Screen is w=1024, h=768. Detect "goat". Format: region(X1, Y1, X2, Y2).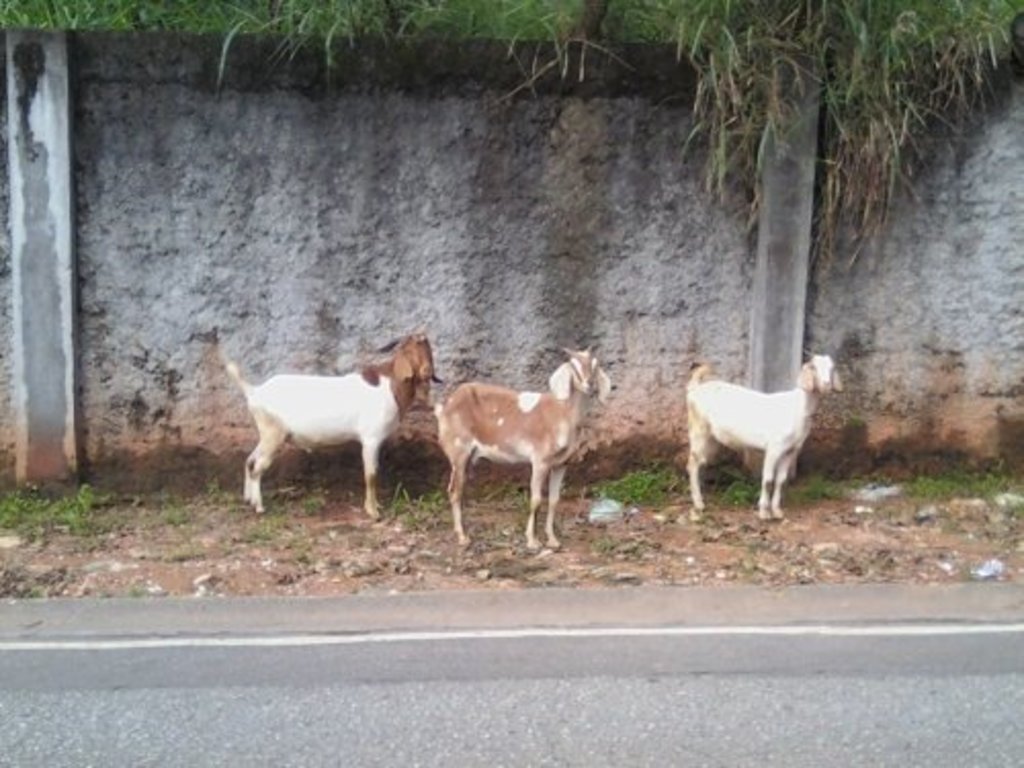
region(221, 336, 426, 516).
